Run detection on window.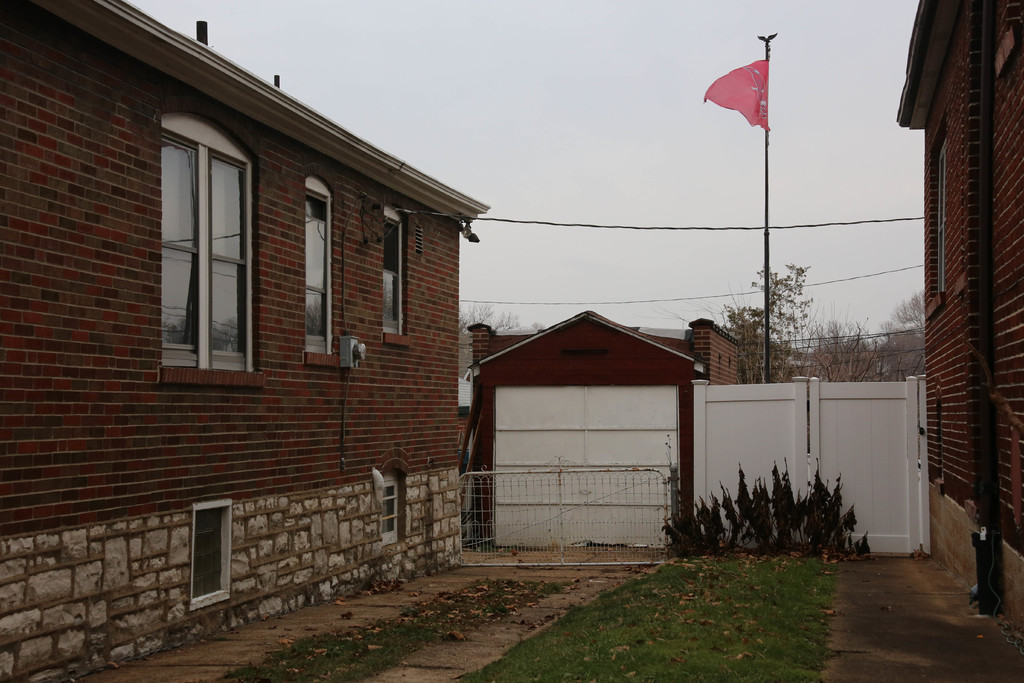
Result: BBox(162, 115, 252, 374).
